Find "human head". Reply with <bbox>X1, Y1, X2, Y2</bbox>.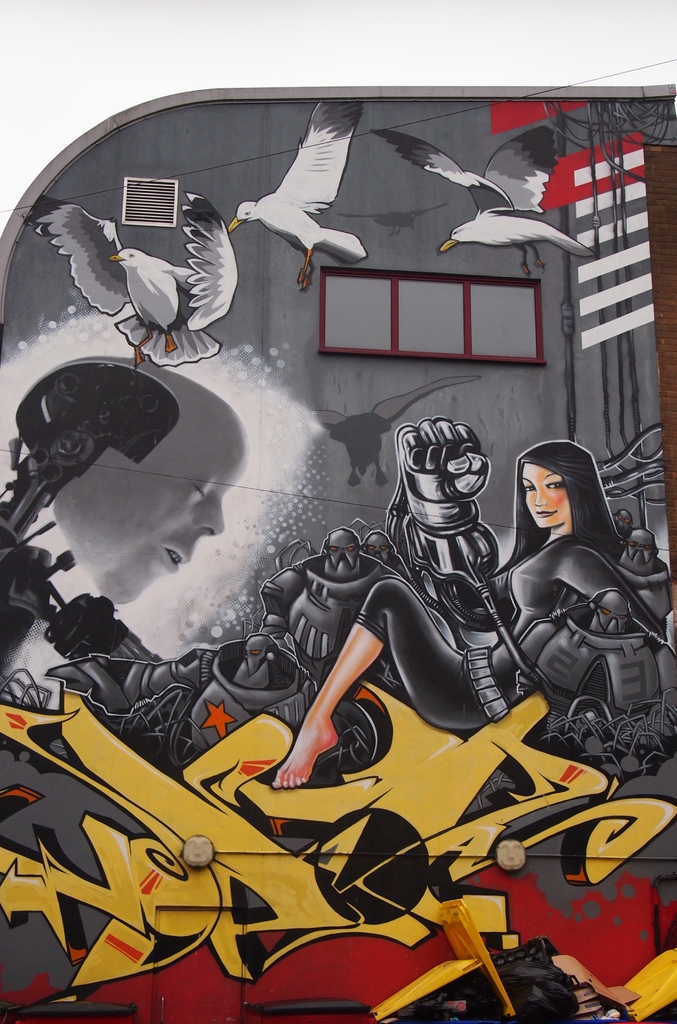
<bbox>518, 432, 618, 536</bbox>.
